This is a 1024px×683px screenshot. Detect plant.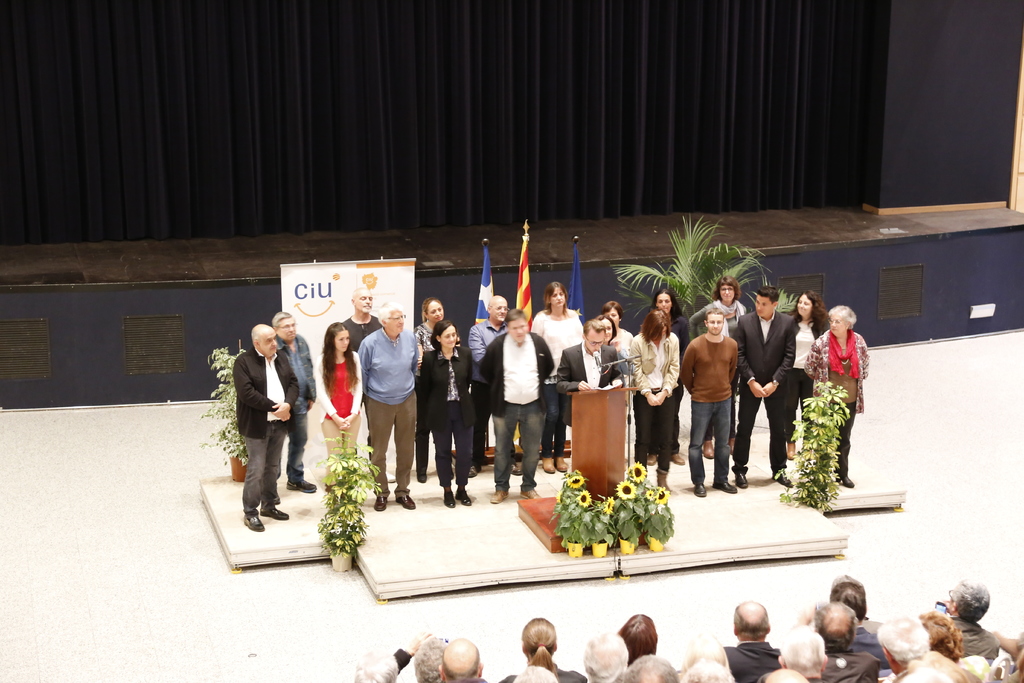
771, 373, 845, 509.
